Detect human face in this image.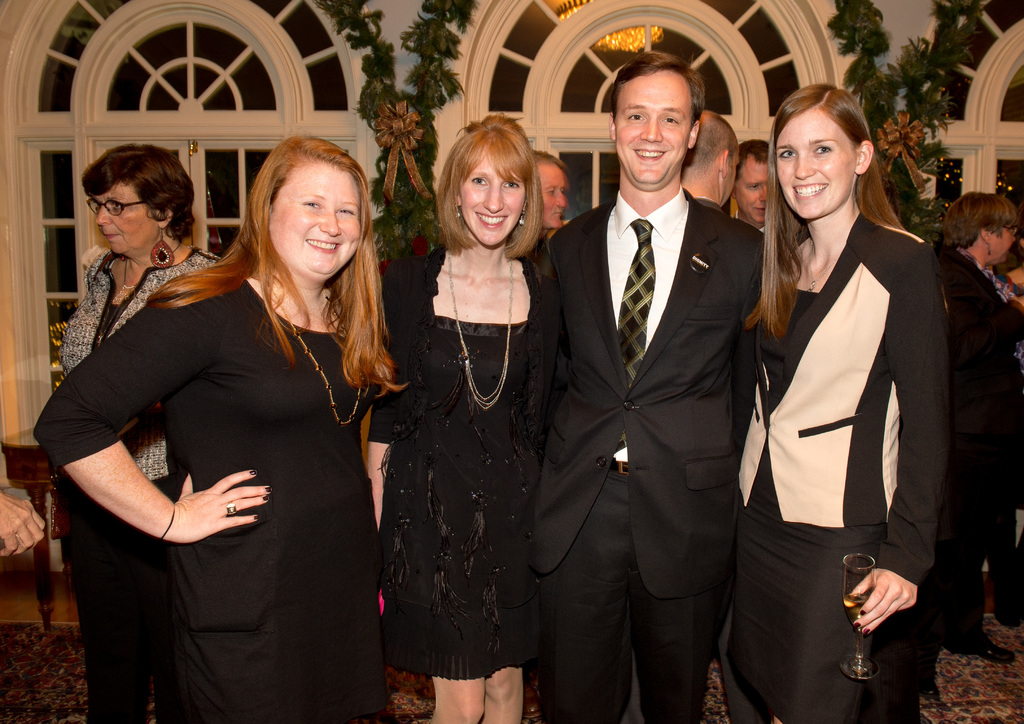
Detection: locate(534, 162, 570, 228).
